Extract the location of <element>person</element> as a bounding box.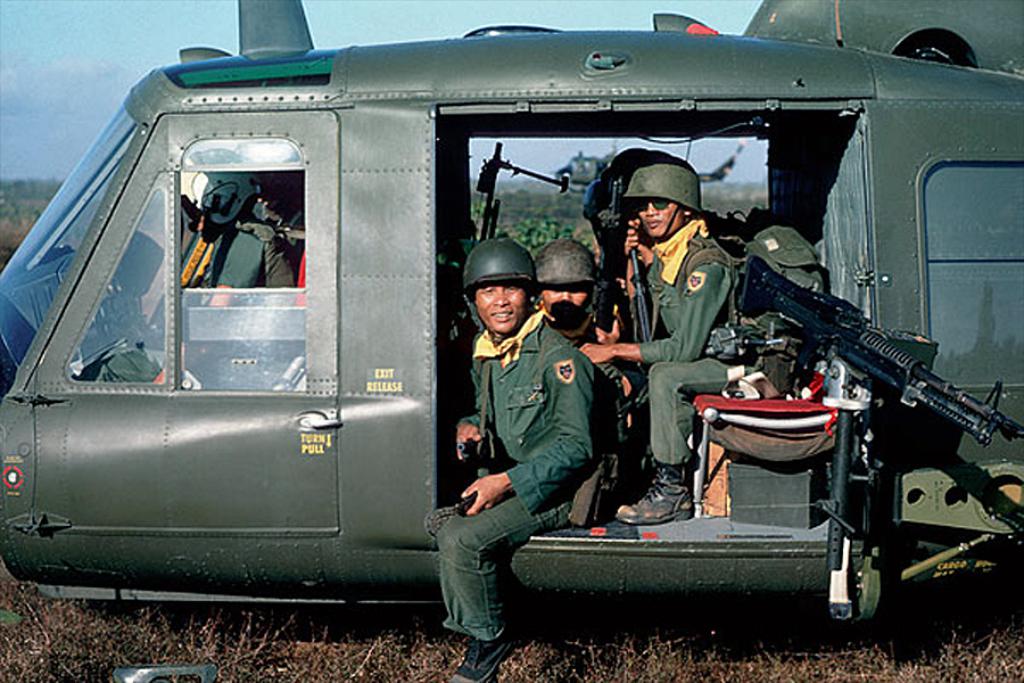
left=535, top=237, right=624, bottom=433.
